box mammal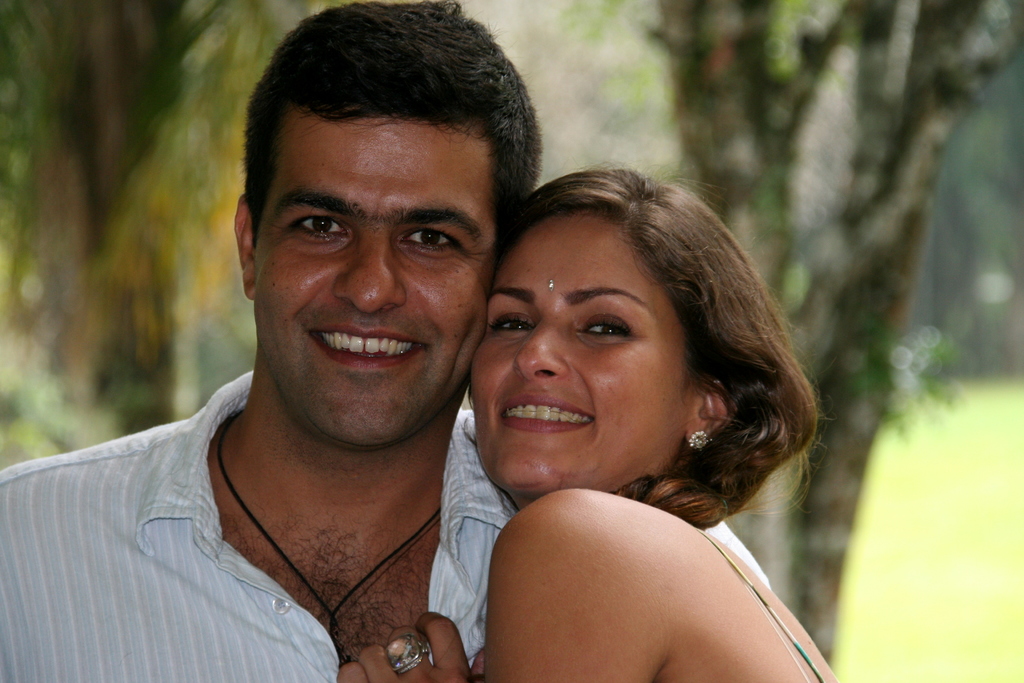
locate(0, 0, 769, 682)
